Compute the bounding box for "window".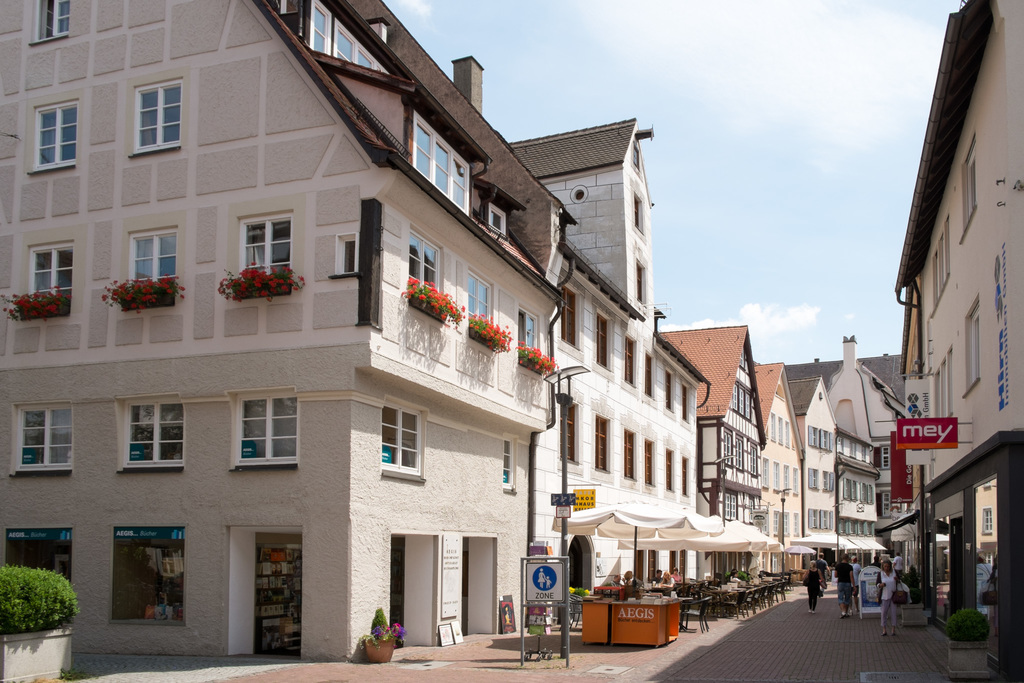
crop(470, 270, 499, 324).
